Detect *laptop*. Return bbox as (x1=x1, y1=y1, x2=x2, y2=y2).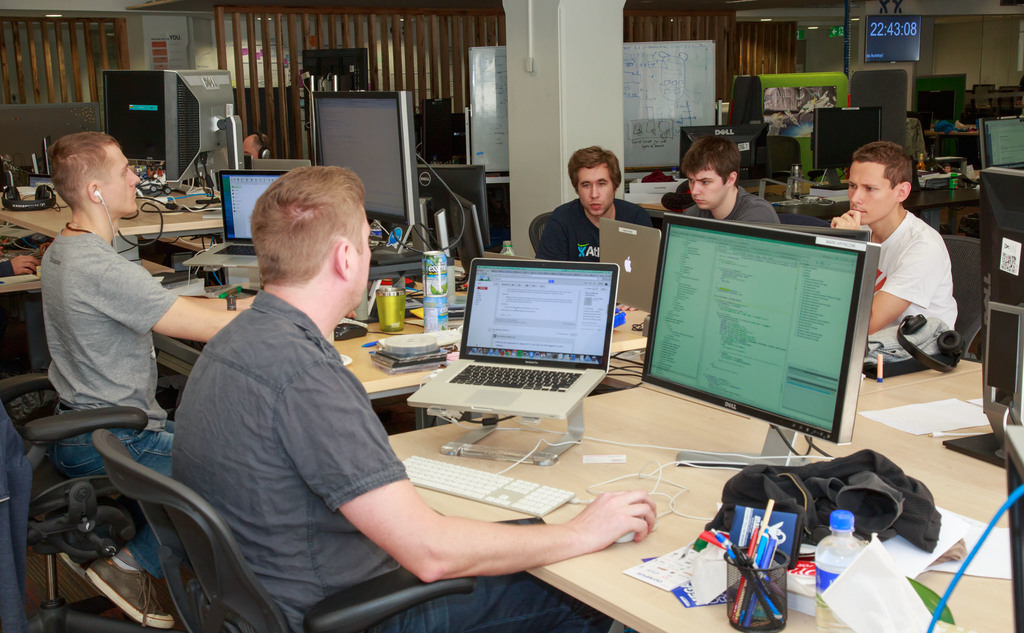
(x1=422, y1=252, x2=618, y2=430).
